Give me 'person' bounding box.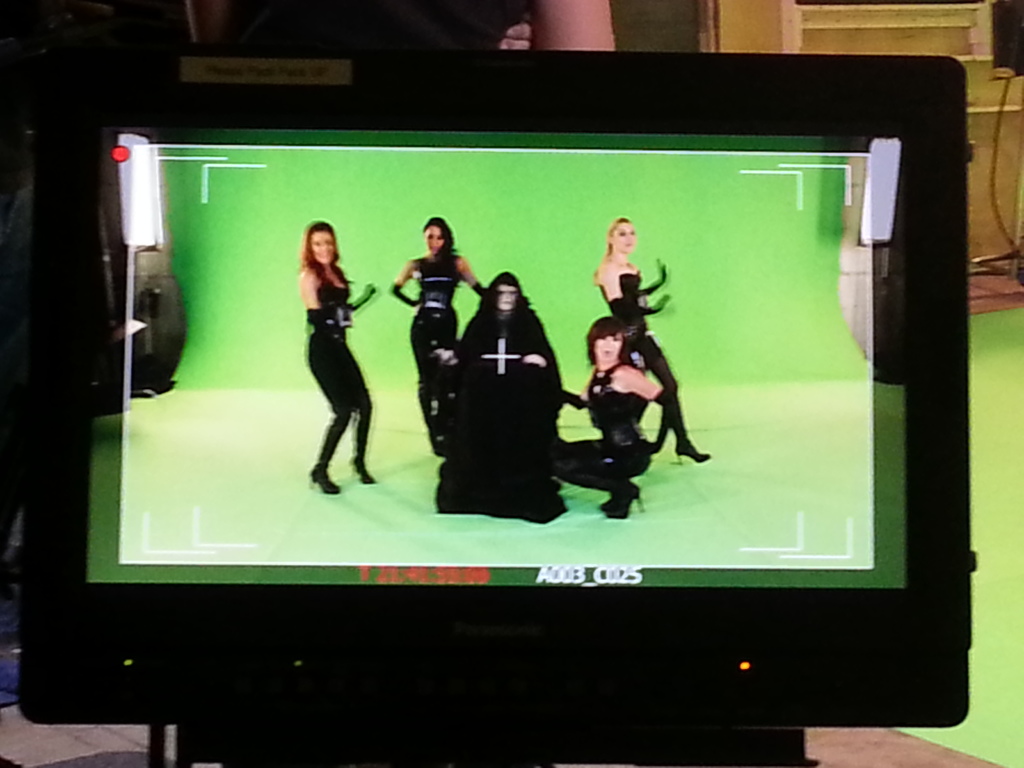
x1=292, y1=214, x2=378, y2=502.
